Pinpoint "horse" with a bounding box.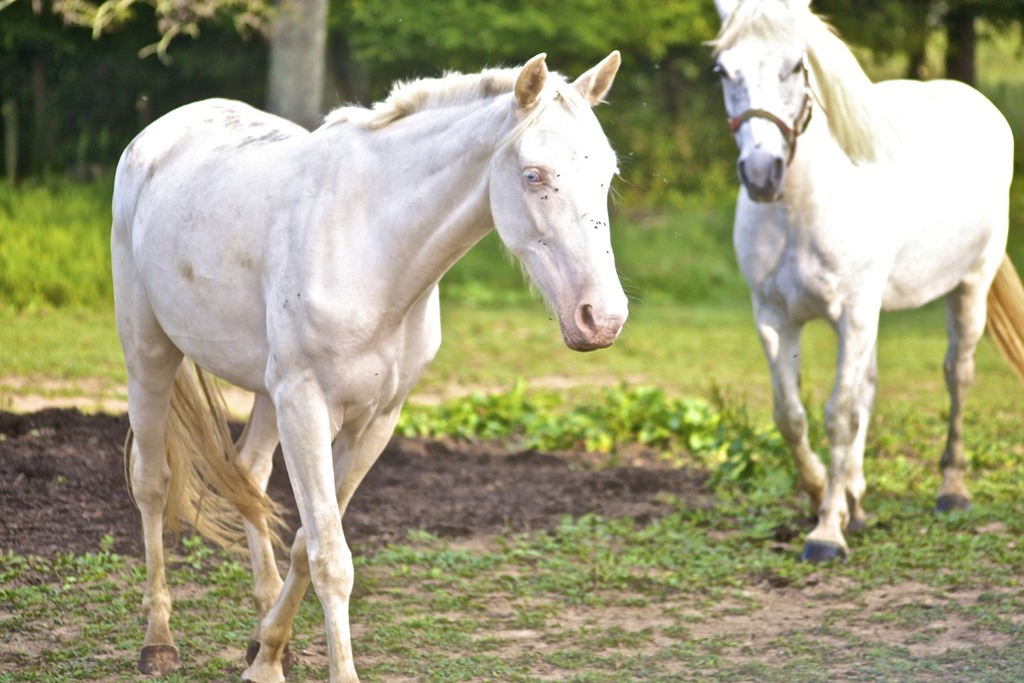
[x1=110, y1=49, x2=621, y2=682].
